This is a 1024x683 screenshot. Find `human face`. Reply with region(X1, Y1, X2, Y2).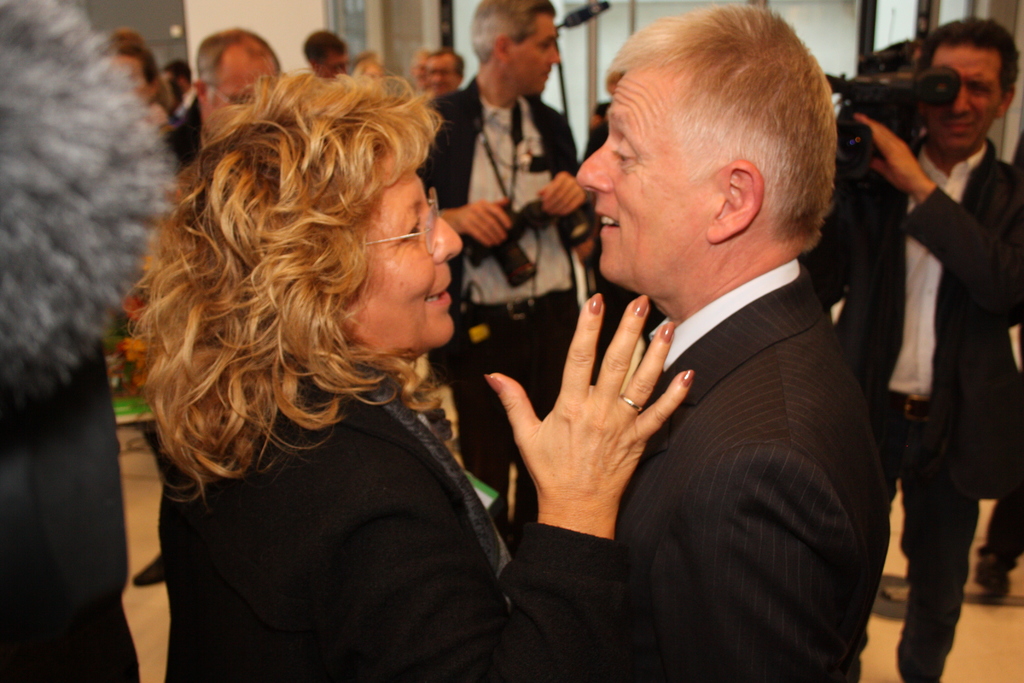
region(346, 150, 462, 349).
